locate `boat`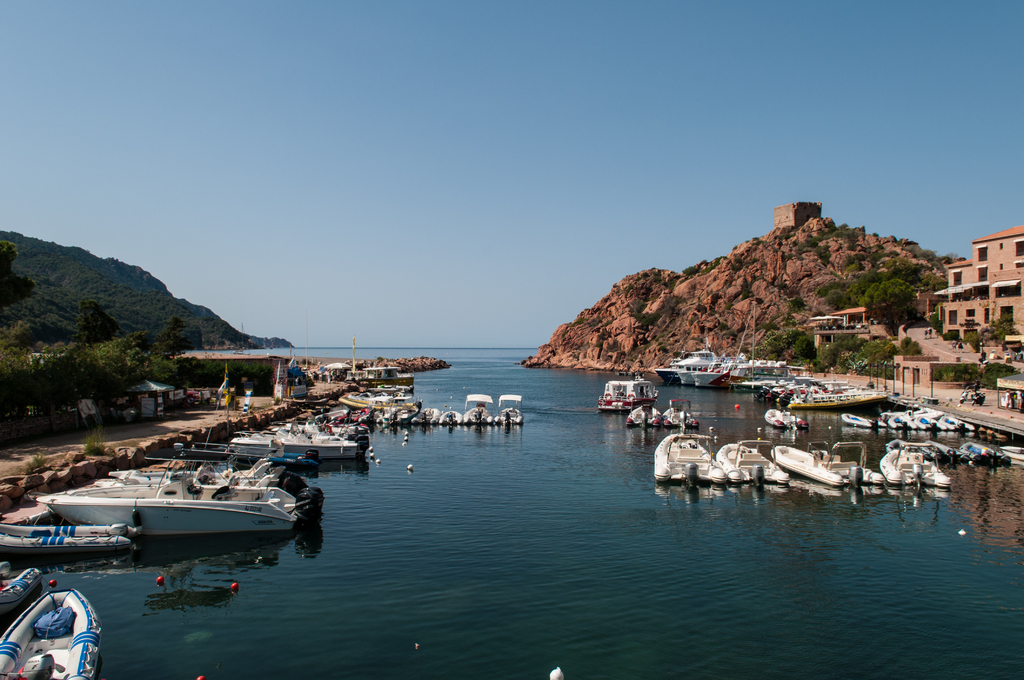
[left=881, top=444, right=950, bottom=483]
